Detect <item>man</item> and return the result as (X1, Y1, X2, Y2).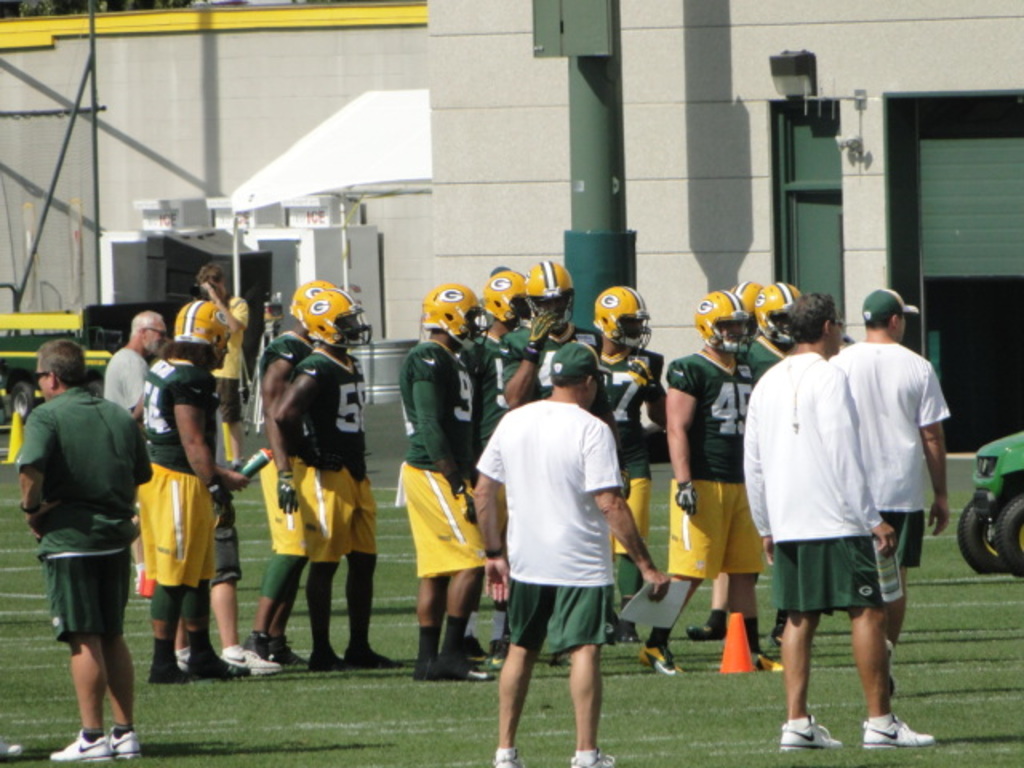
(106, 318, 163, 445).
